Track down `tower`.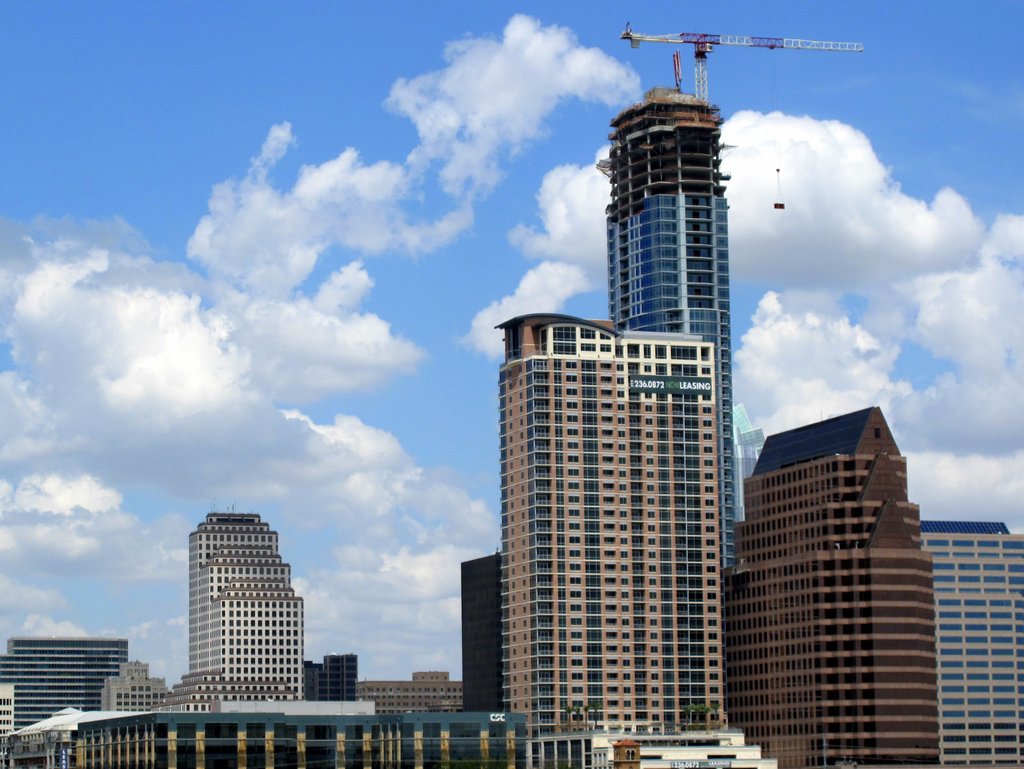
Tracked to (100, 663, 158, 724).
